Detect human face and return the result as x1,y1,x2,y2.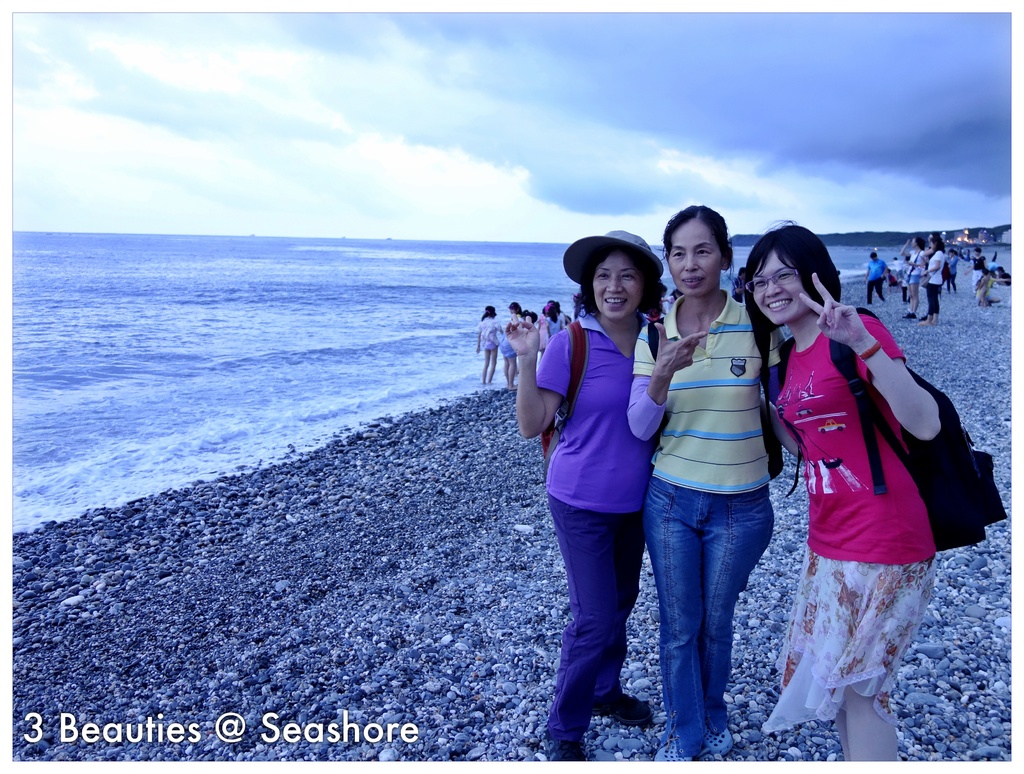
671,220,723,294.
